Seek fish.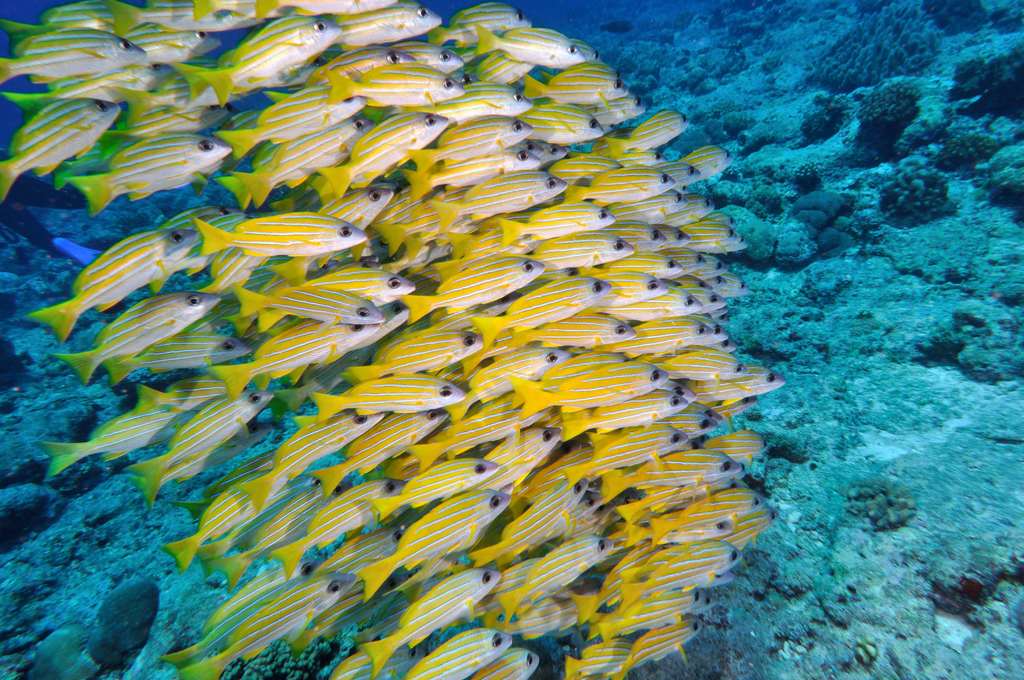
pyautogui.locateOnScreen(330, 63, 465, 111).
